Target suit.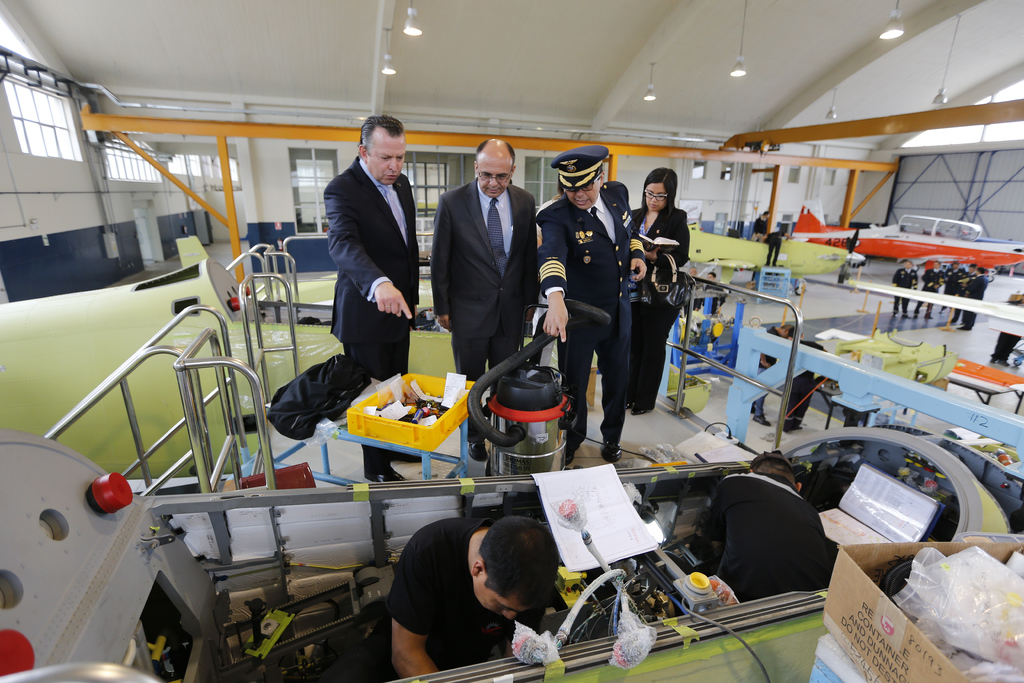
Target region: [920,270,940,313].
